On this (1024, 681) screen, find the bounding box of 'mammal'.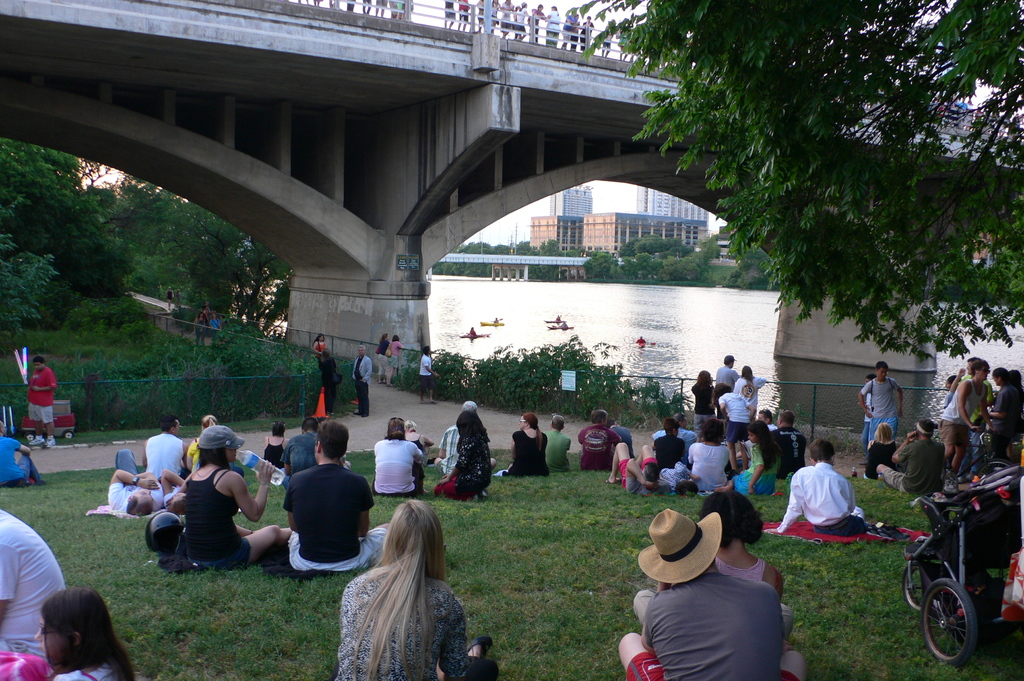
Bounding box: [x1=174, y1=286, x2=181, y2=307].
